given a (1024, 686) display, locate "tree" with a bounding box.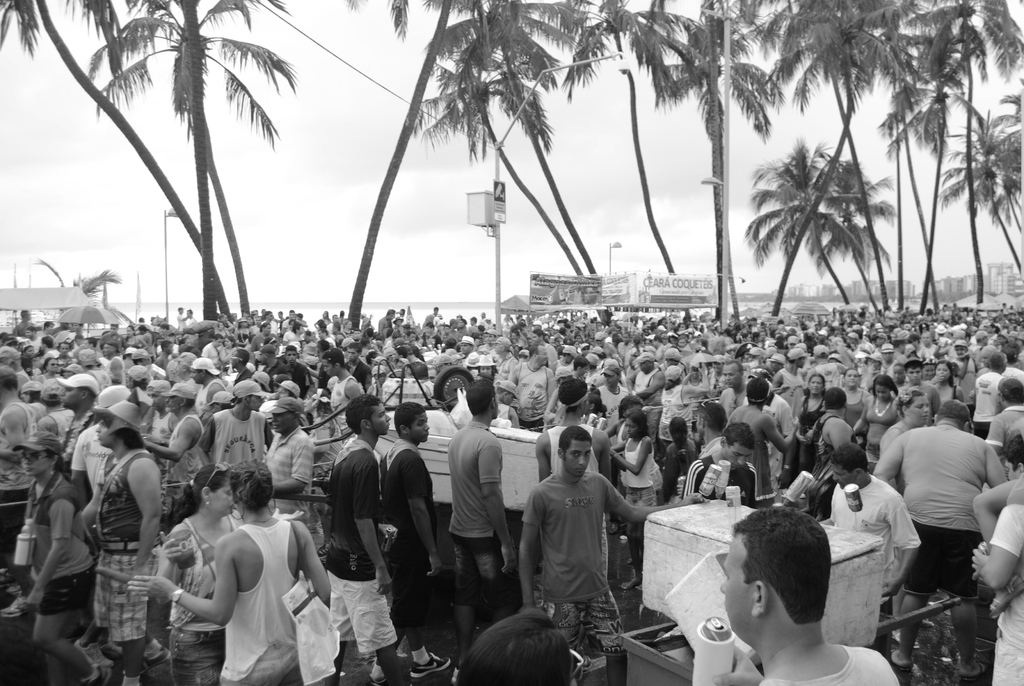
Located: rect(902, 50, 965, 318).
